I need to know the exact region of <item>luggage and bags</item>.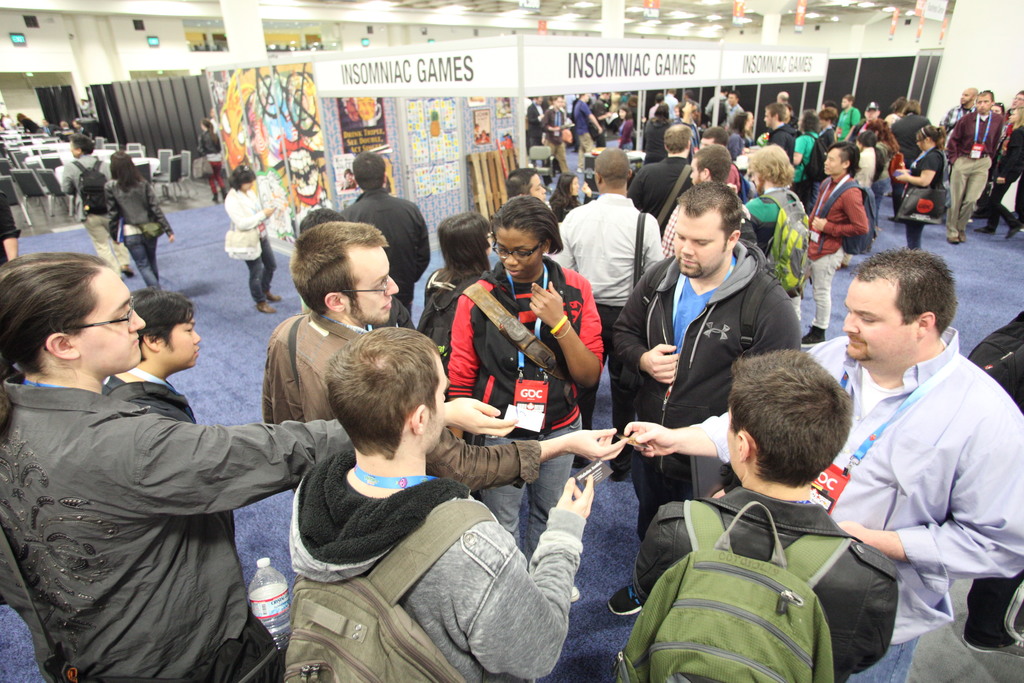
Region: 635/263/781/352.
